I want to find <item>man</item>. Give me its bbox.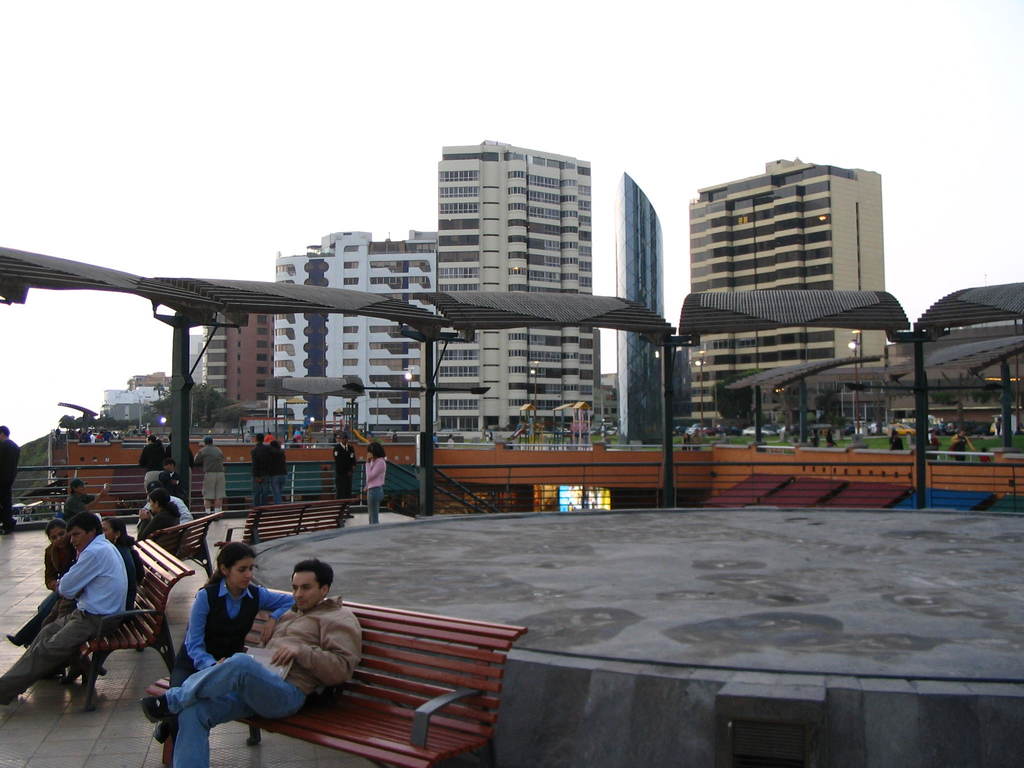
(147, 561, 364, 767).
